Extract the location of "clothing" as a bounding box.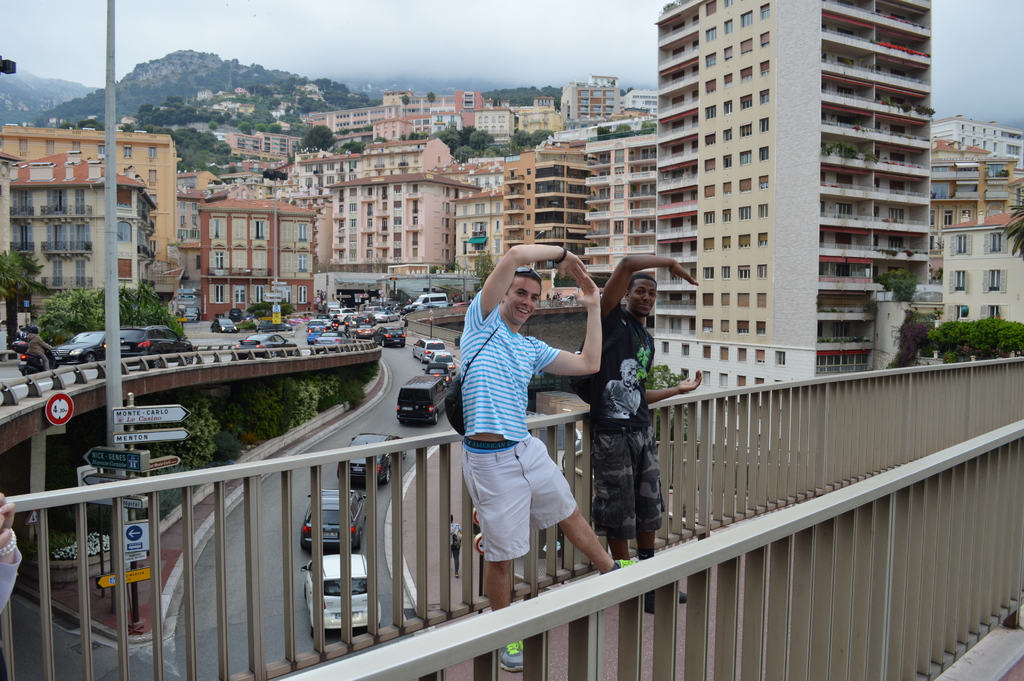
(575, 299, 667, 537).
